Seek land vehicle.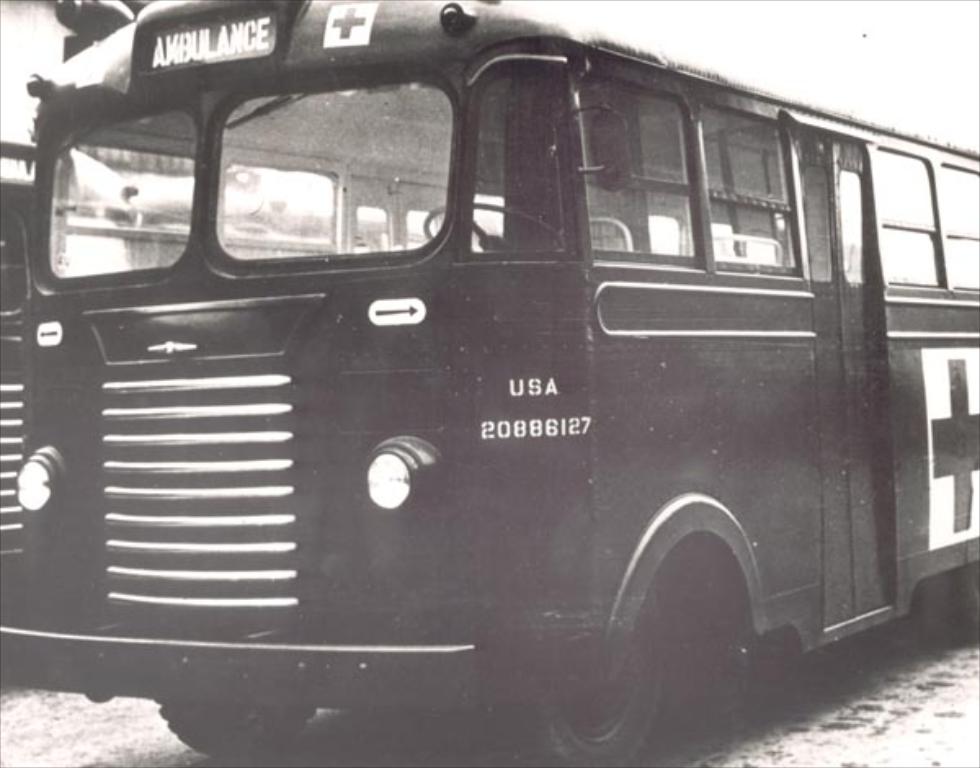
[left=33, top=5, right=934, bottom=735].
